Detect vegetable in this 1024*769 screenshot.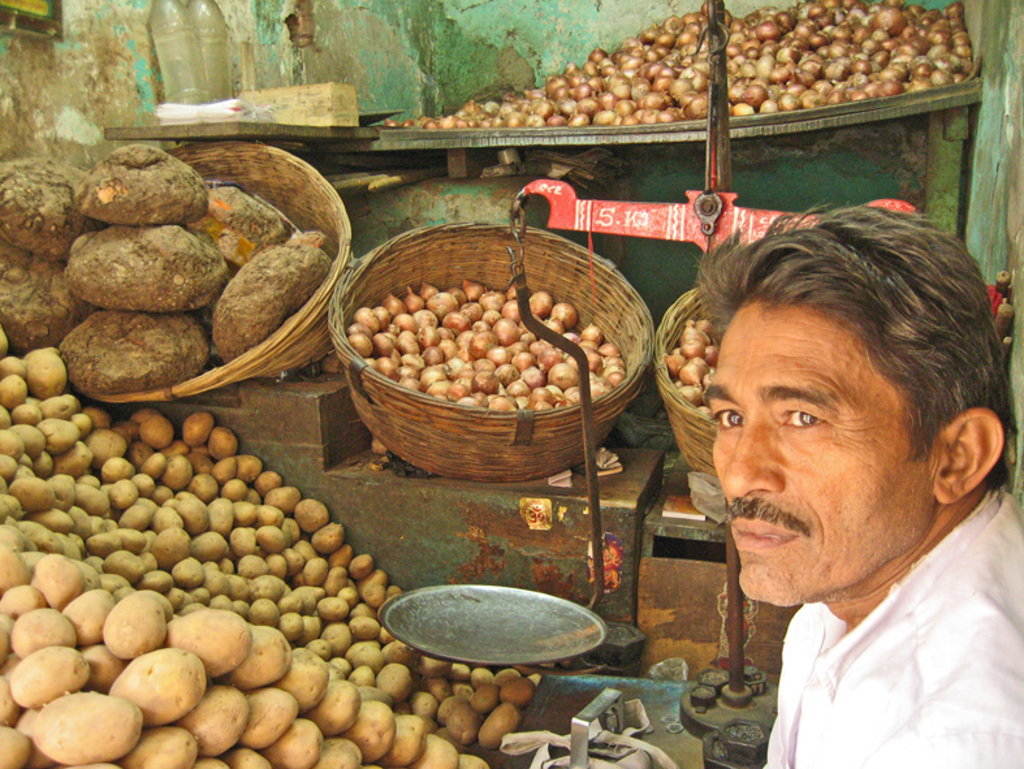
Detection: rect(494, 669, 514, 690).
